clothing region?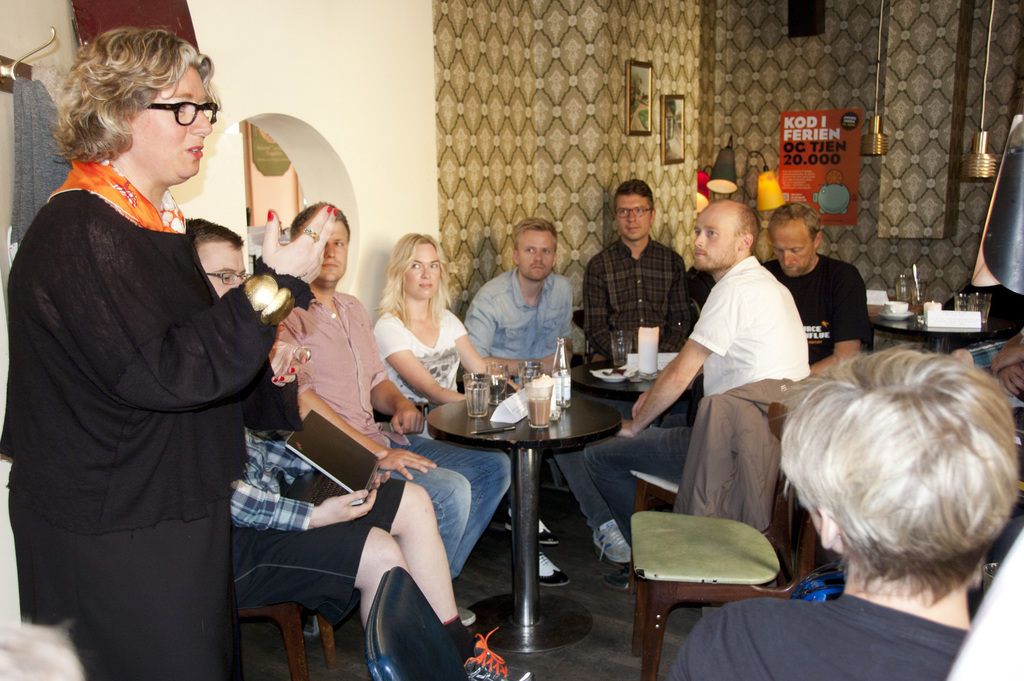
584, 238, 691, 418
